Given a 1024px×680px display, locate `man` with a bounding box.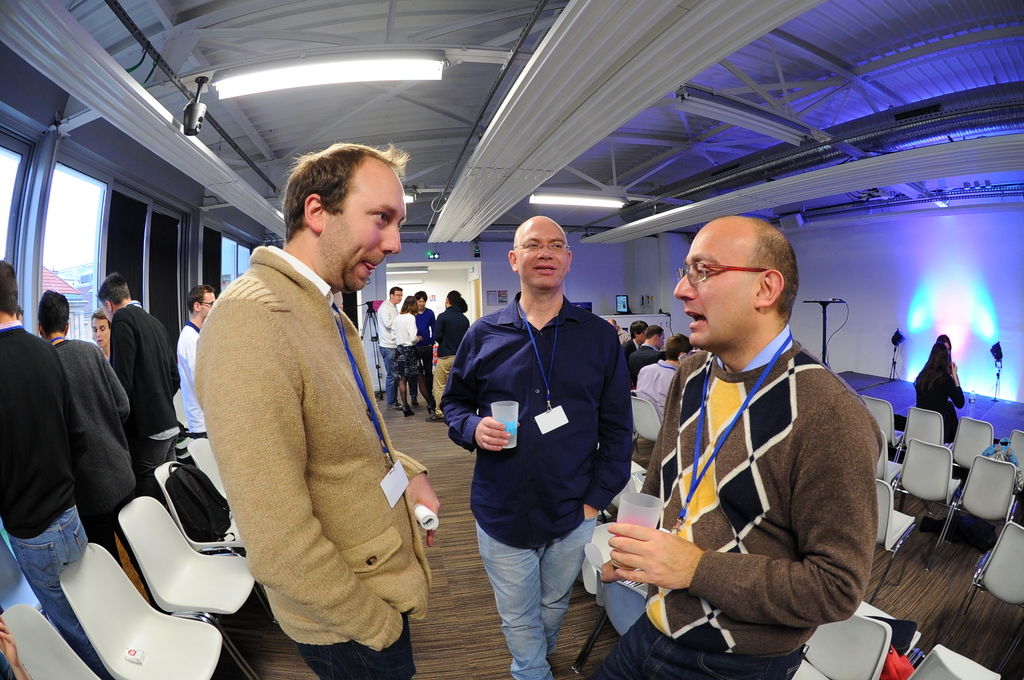
Located: detection(429, 287, 473, 421).
